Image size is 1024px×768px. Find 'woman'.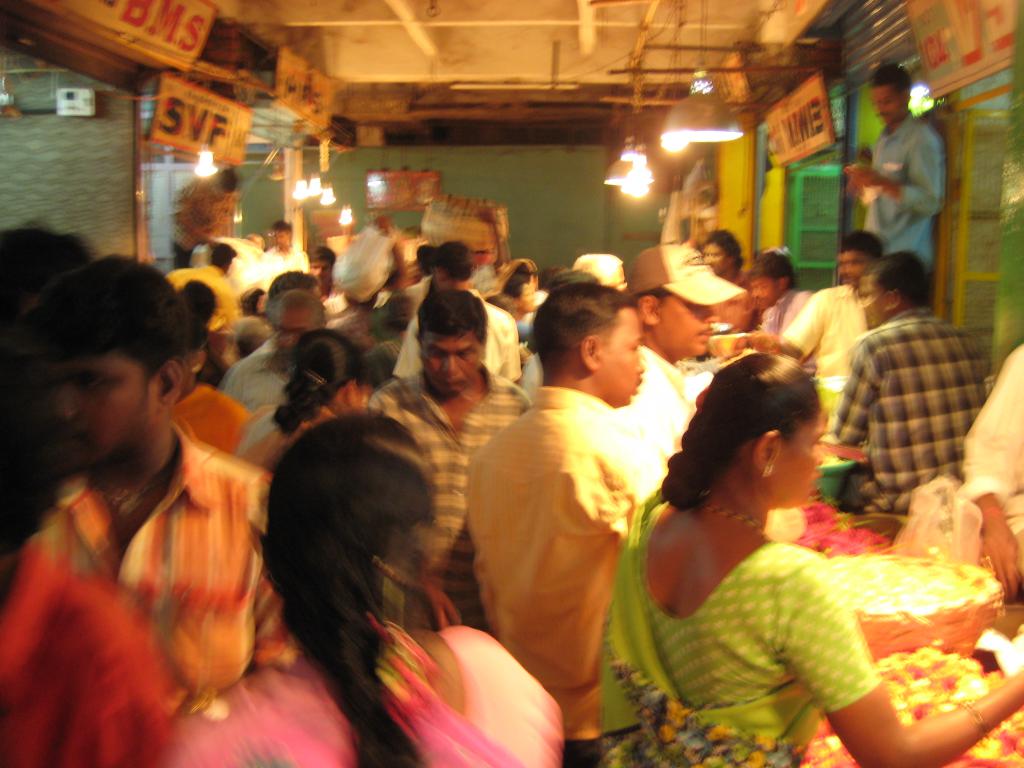
(x1=161, y1=414, x2=566, y2=767).
